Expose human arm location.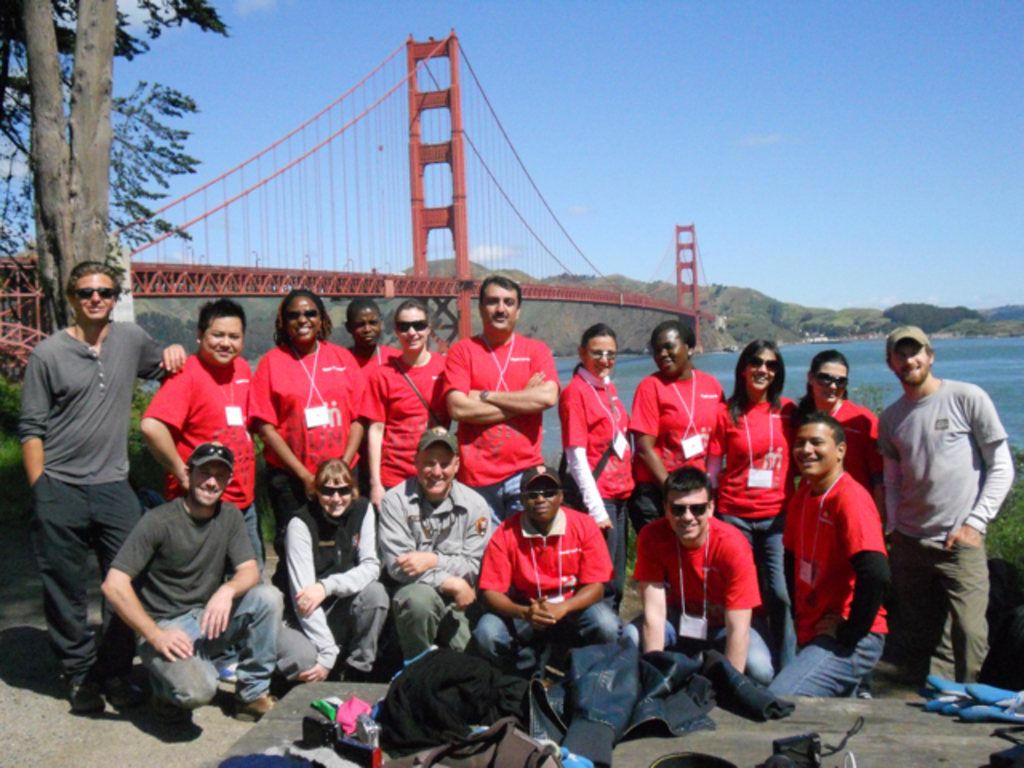
Exposed at box(19, 357, 62, 486).
